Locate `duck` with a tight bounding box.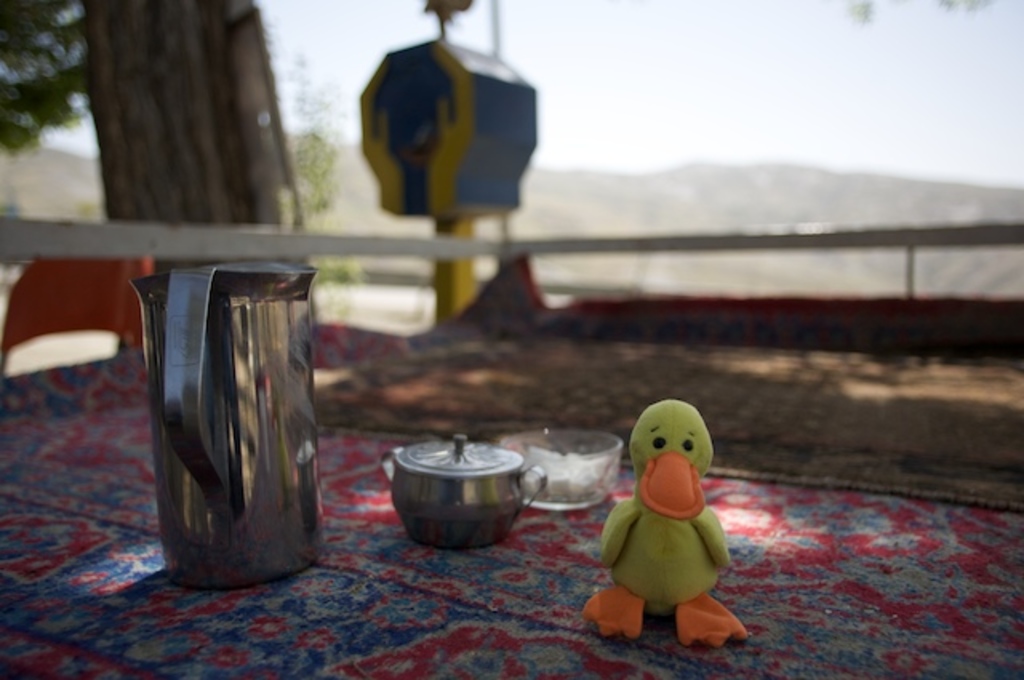
detection(606, 413, 742, 640).
